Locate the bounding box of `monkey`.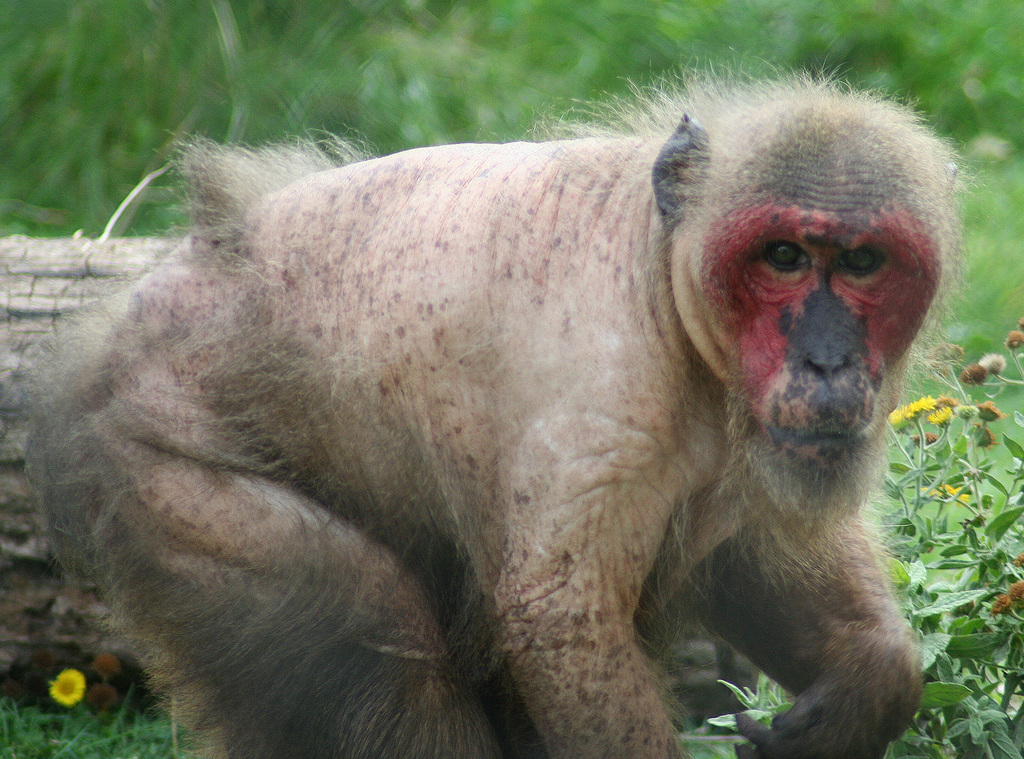
Bounding box: select_region(23, 71, 975, 758).
